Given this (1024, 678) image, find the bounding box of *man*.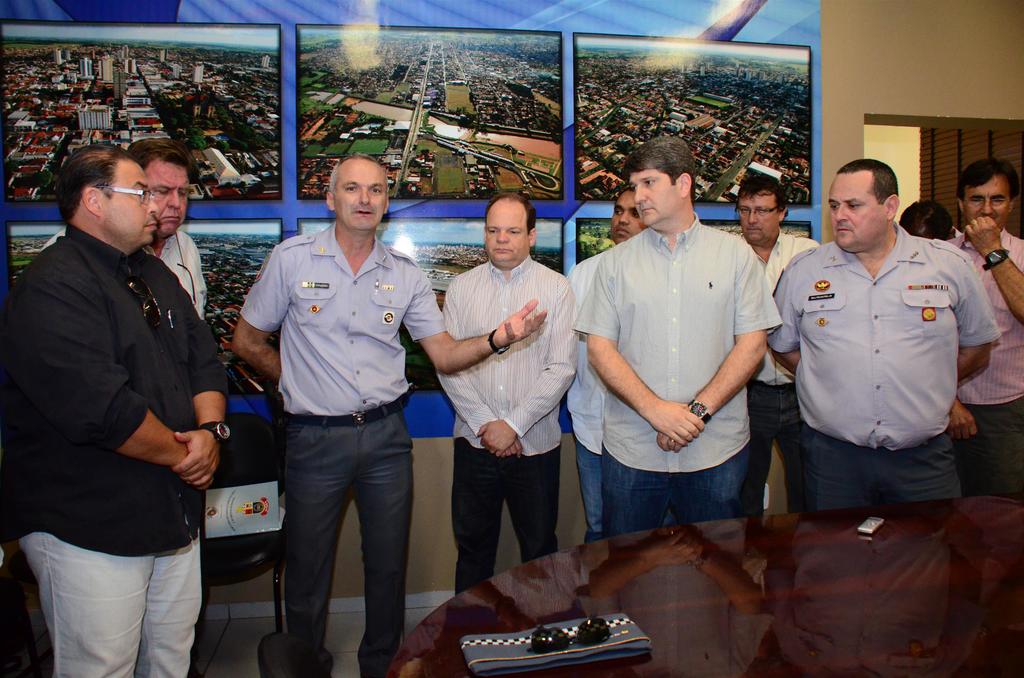
737 177 821 517.
